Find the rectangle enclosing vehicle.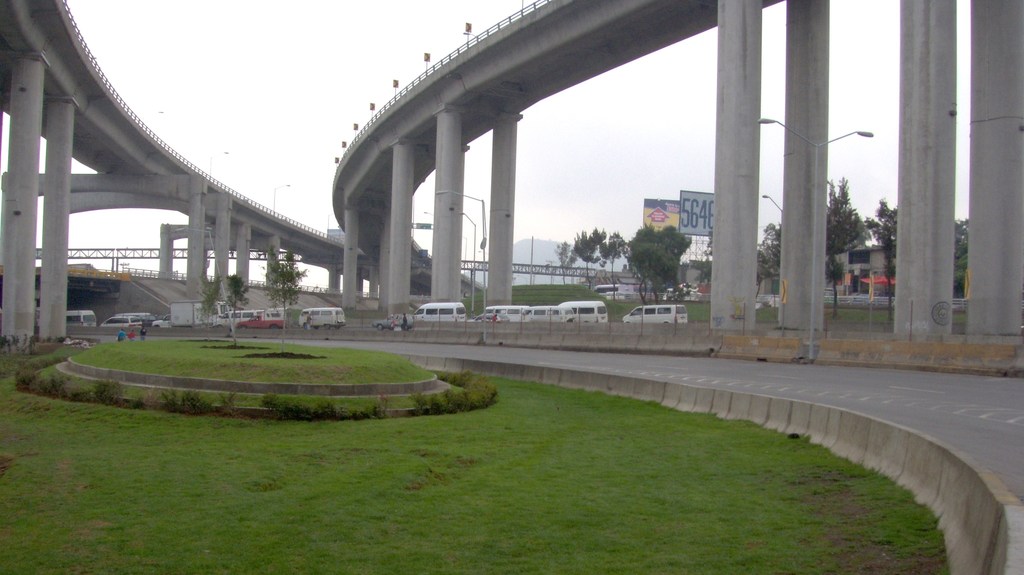
406,296,475,321.
